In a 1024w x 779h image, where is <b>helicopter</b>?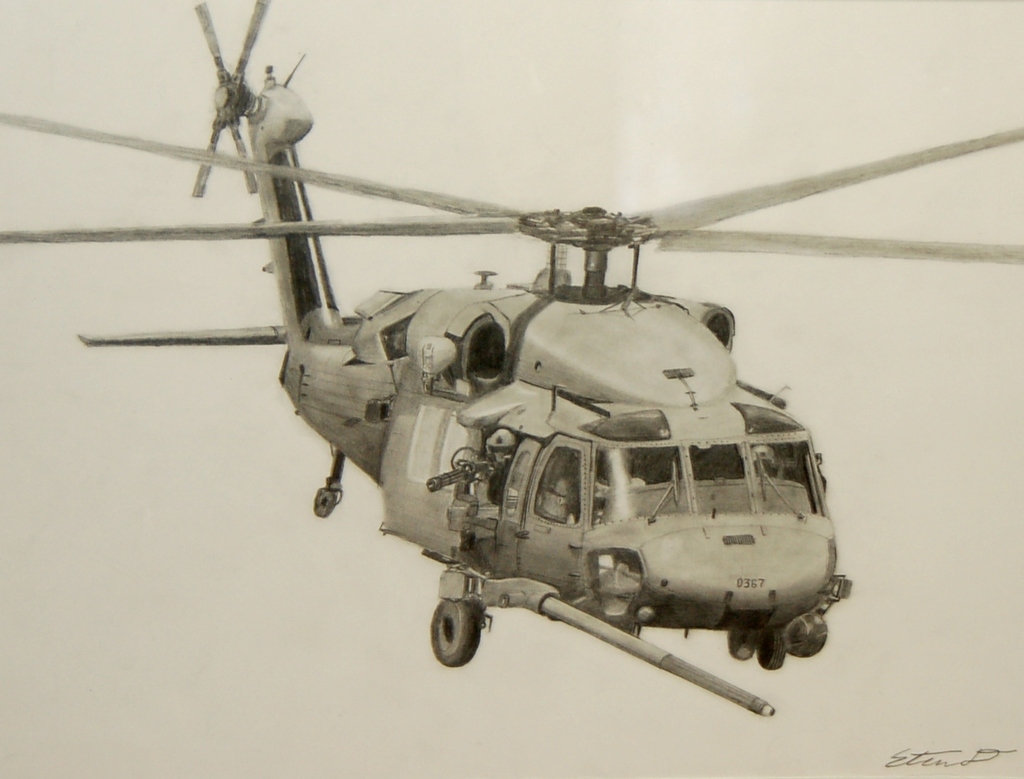
0, 0, 1023, 717.
